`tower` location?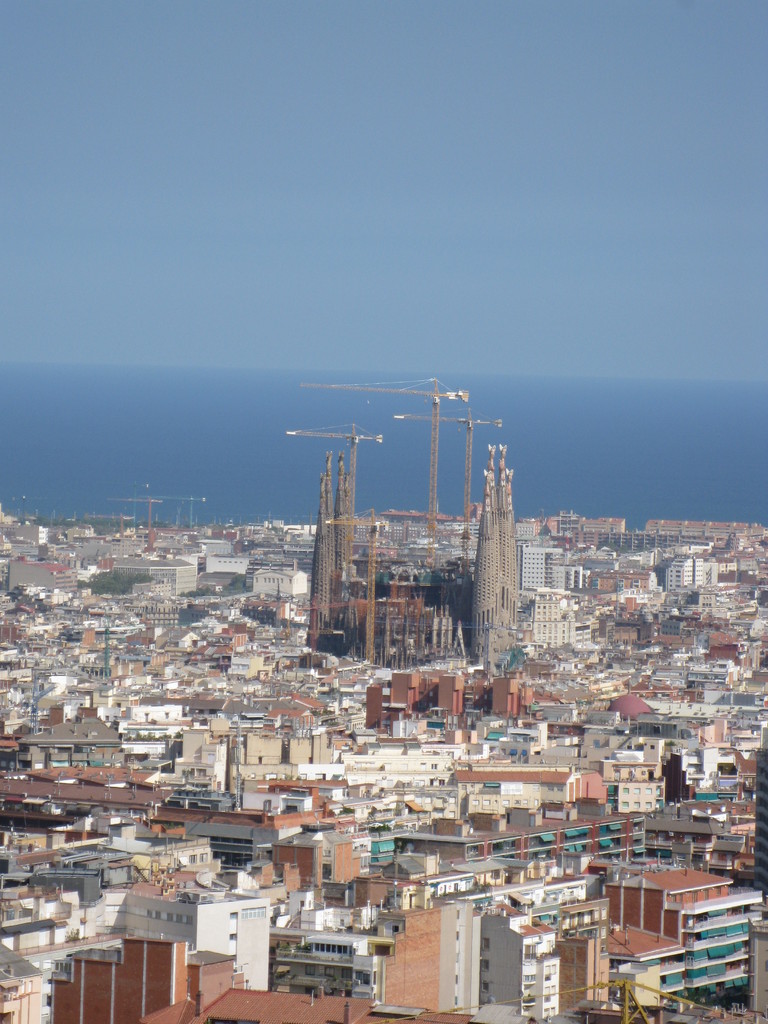
detection(500, 470, 521, 639)
